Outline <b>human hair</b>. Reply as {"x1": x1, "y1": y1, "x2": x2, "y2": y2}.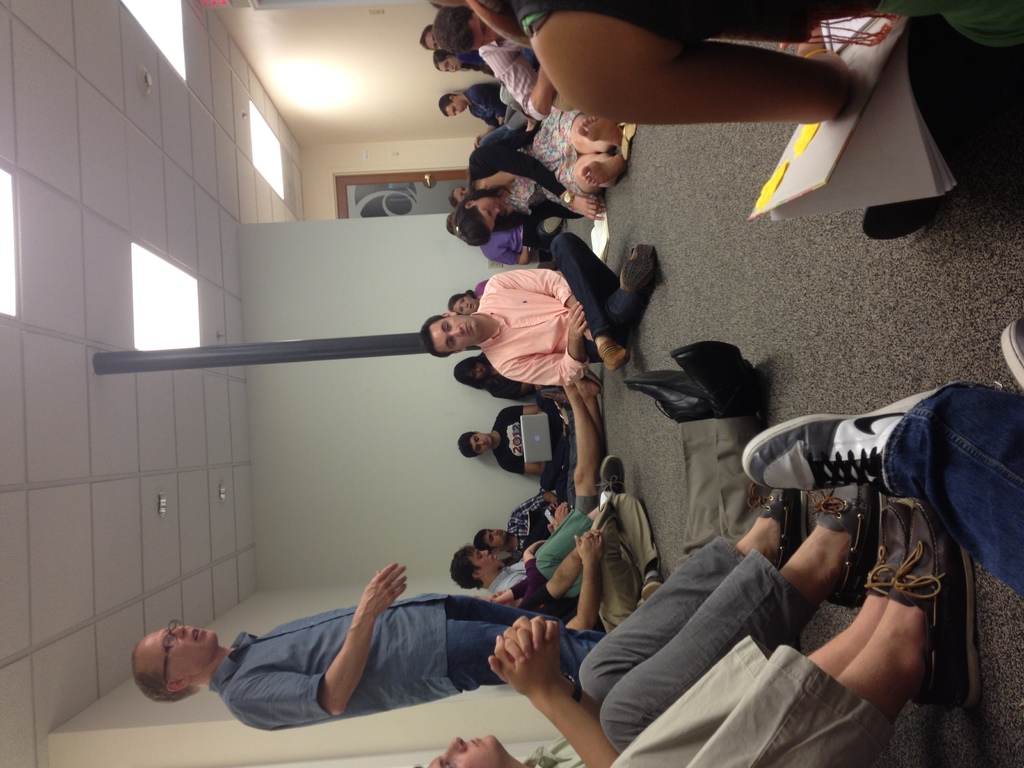
{"x1": 445, "y1": 211, "x2": 454, "y2": 232}.
